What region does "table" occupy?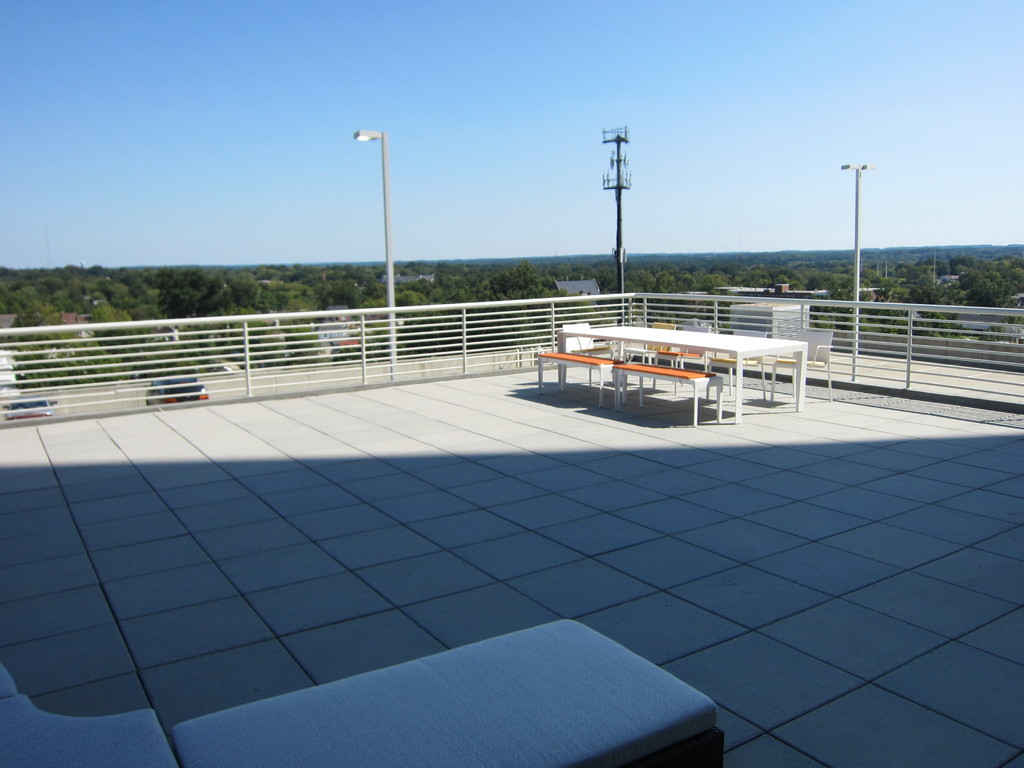
locate(559, 319, 810, 426).
